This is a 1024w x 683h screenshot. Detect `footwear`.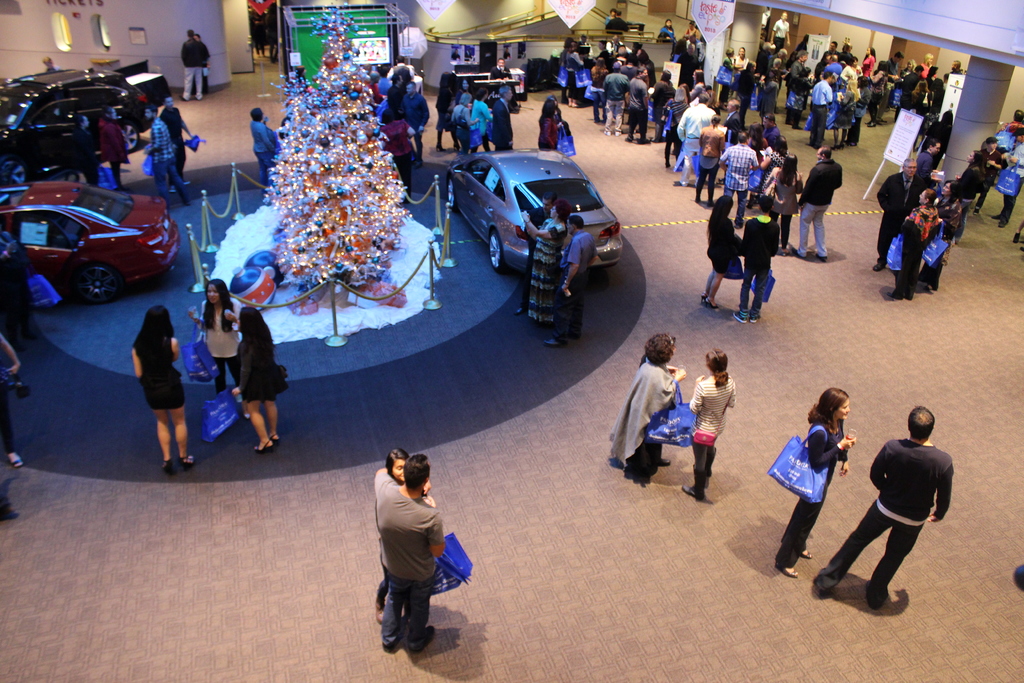
Rect(369, 596, 385, 630).
